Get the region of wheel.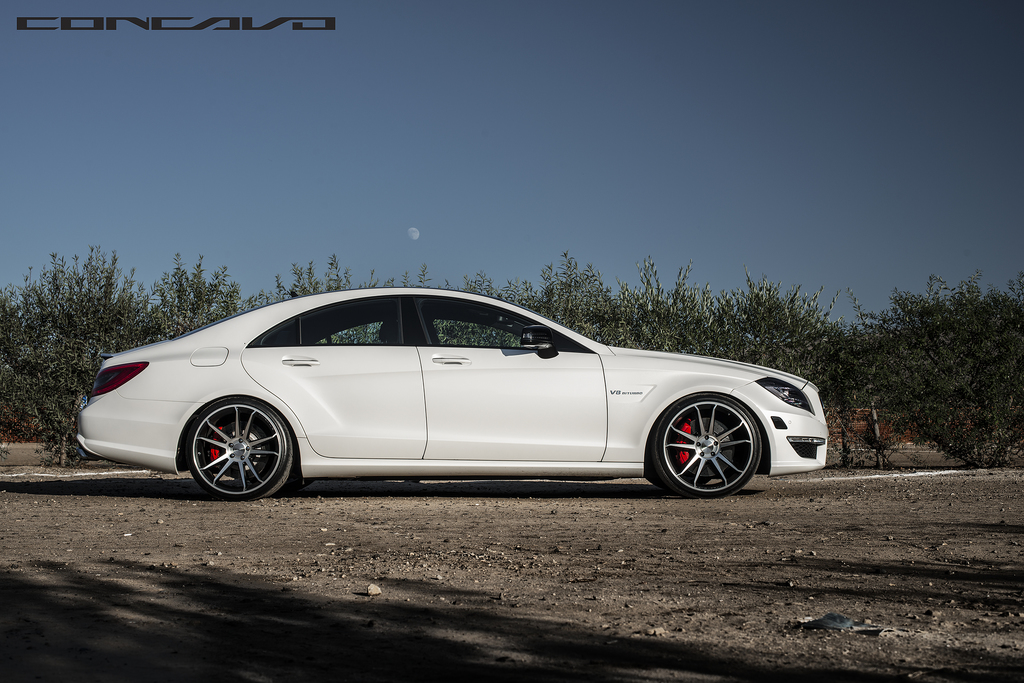
box(179, 401, 283, 492).
